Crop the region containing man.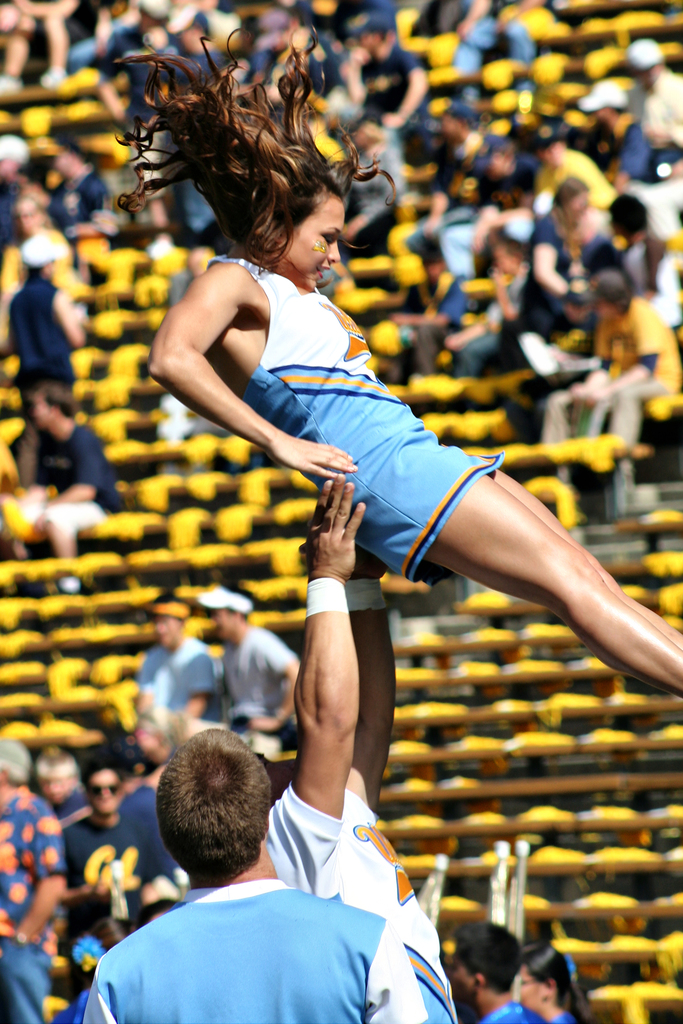
Crop region: region(8, 382, 129, 599).
